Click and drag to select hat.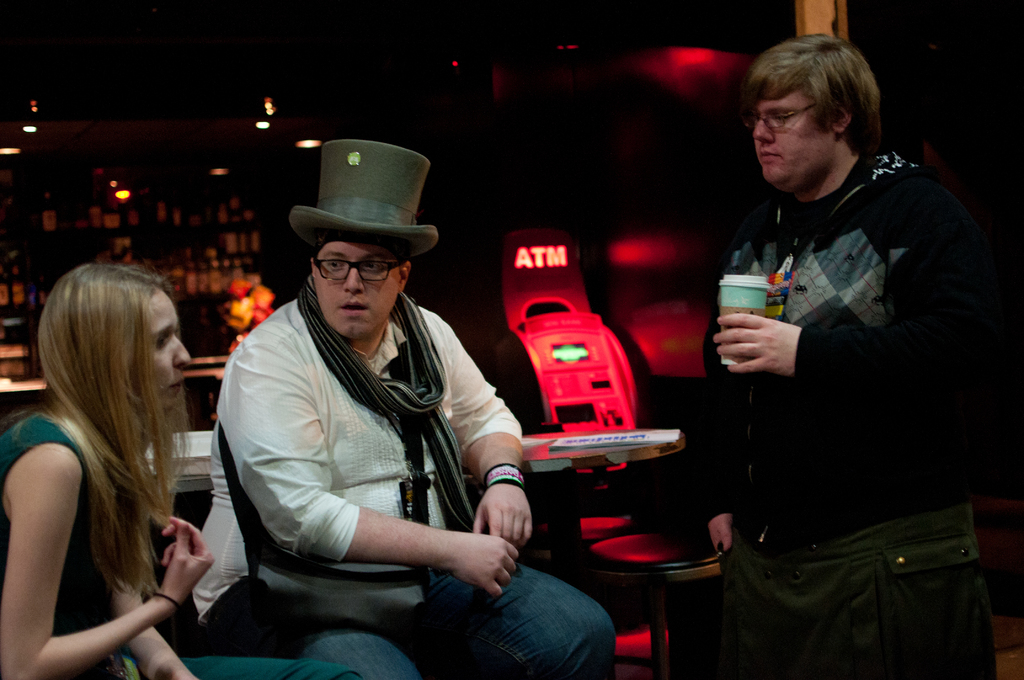
Selection: {"left": 292, "top": 139, "right": 438, "bottom": 257}.
